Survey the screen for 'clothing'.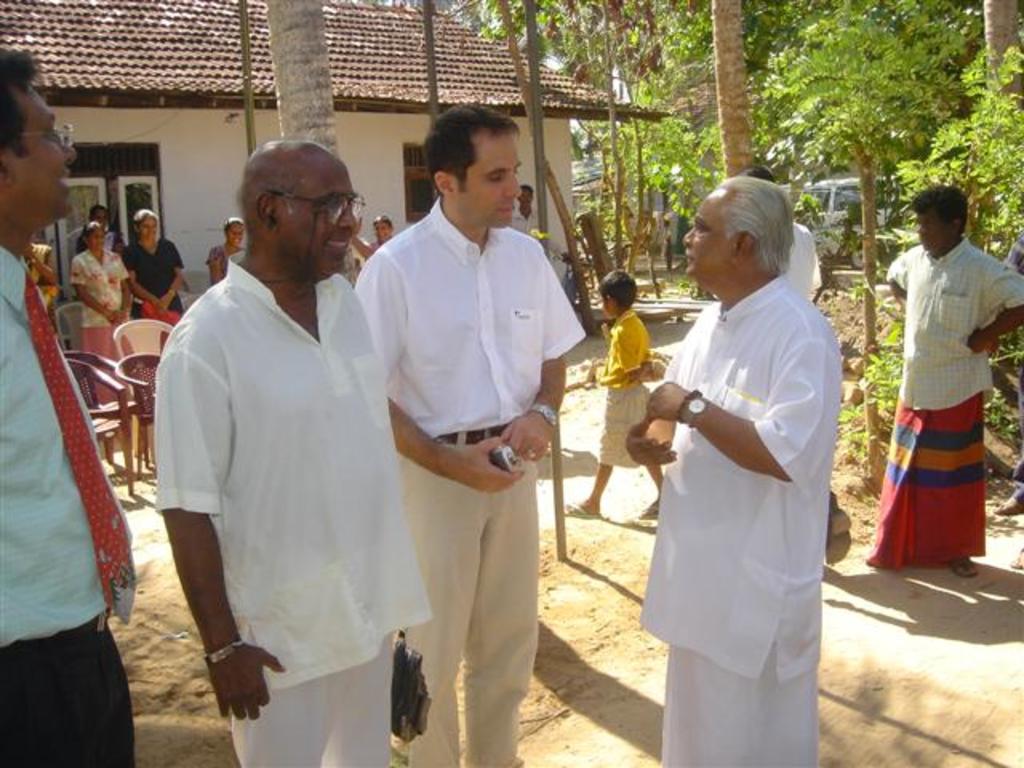
Survey found: crop(848, 243, 1022, 579).
